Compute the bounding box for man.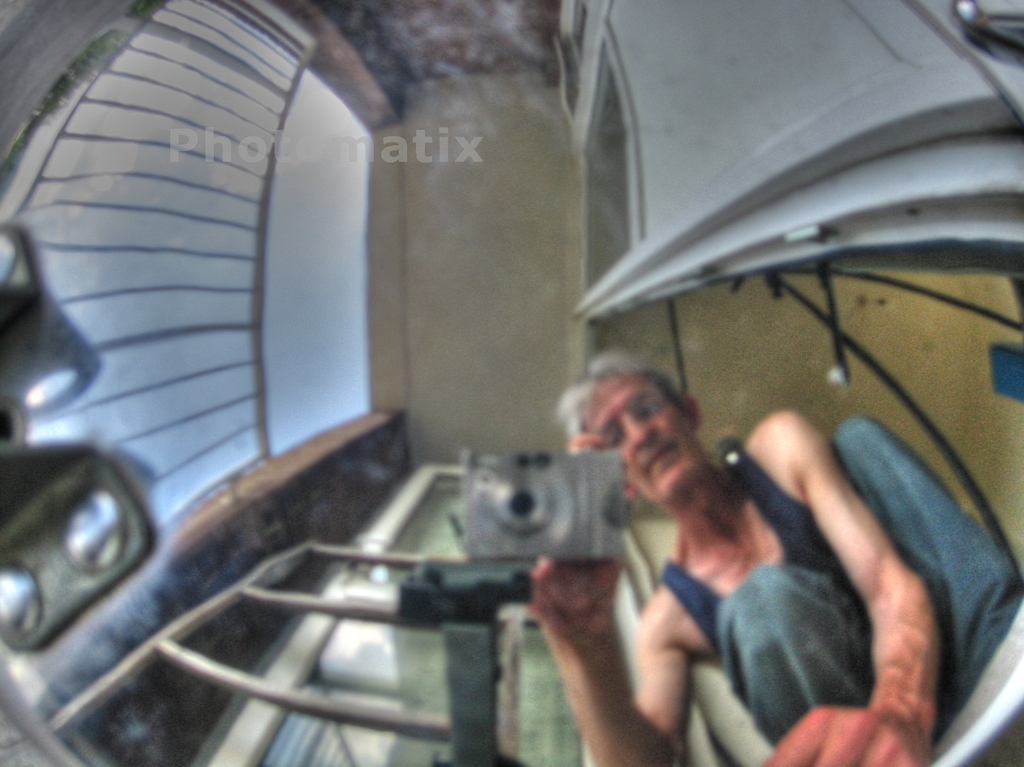
left=518, top=367, right=954, bottom=749.
